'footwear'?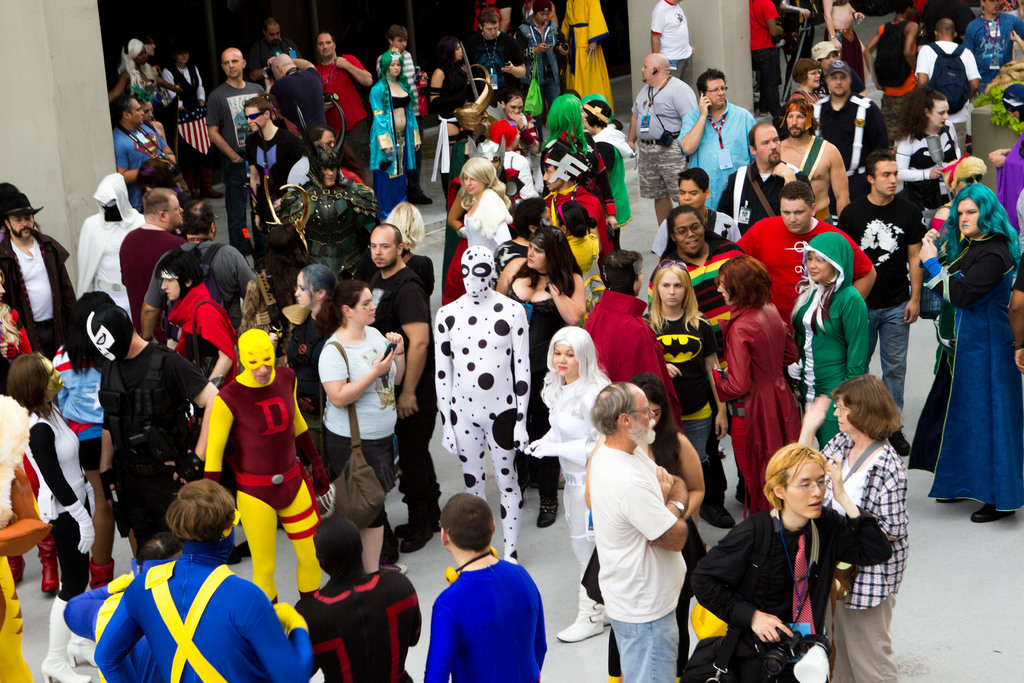
698 491 735 531
